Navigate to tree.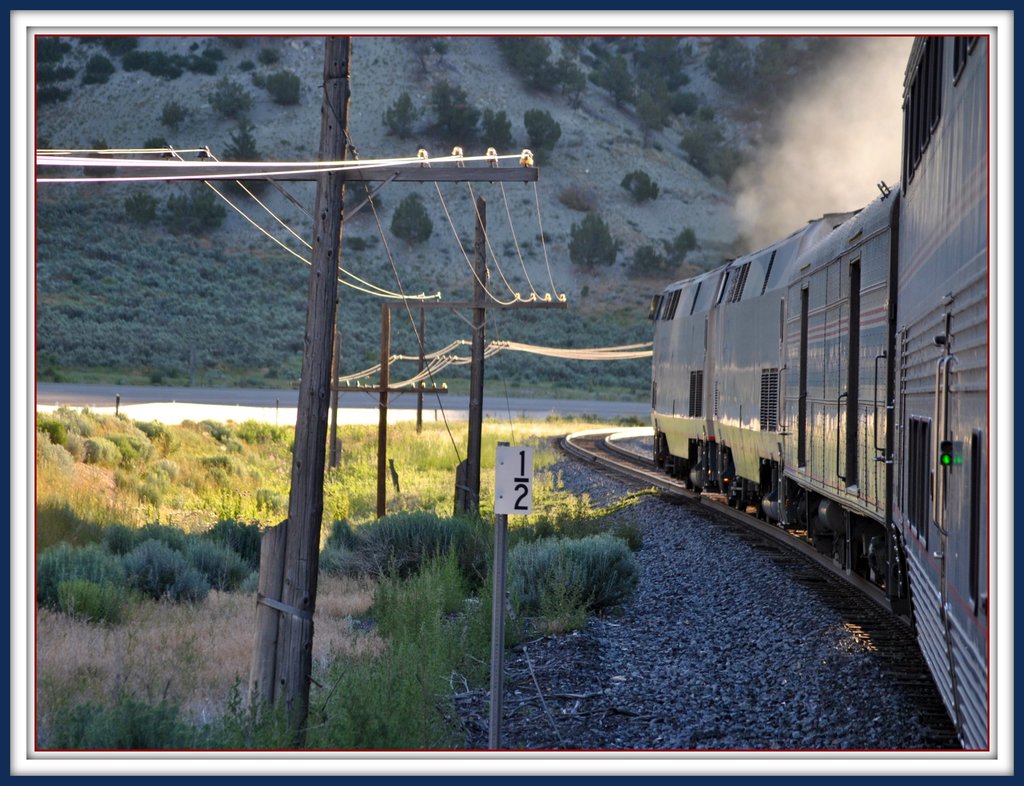
Navigation target: <region>563, 210, 624, 271</region>.
